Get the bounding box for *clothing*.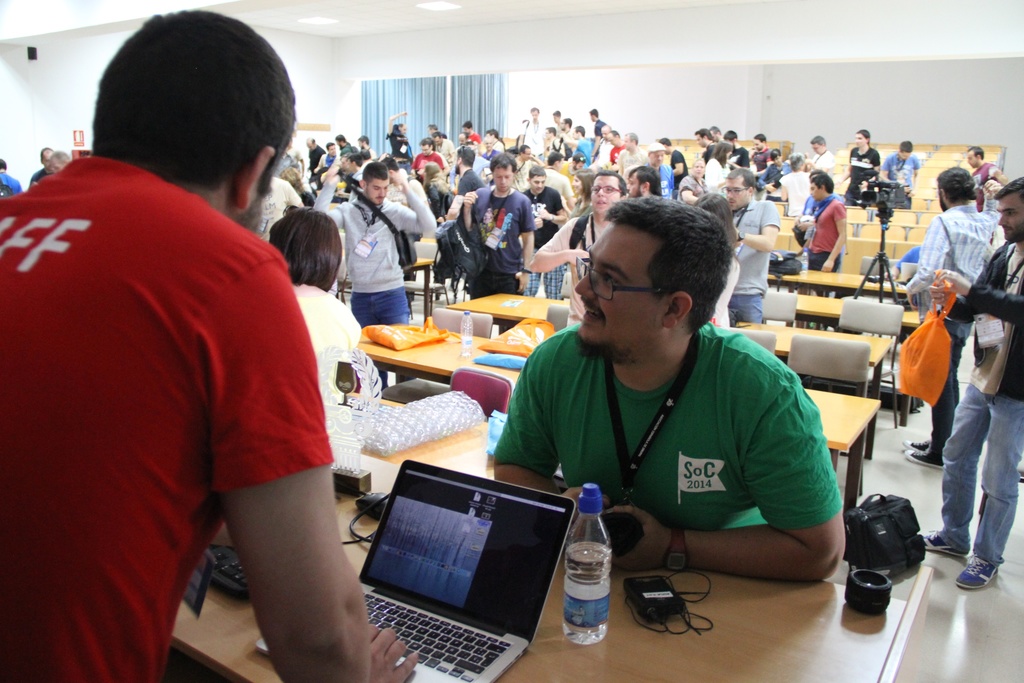
bbox(799, 193, 846, 282).
